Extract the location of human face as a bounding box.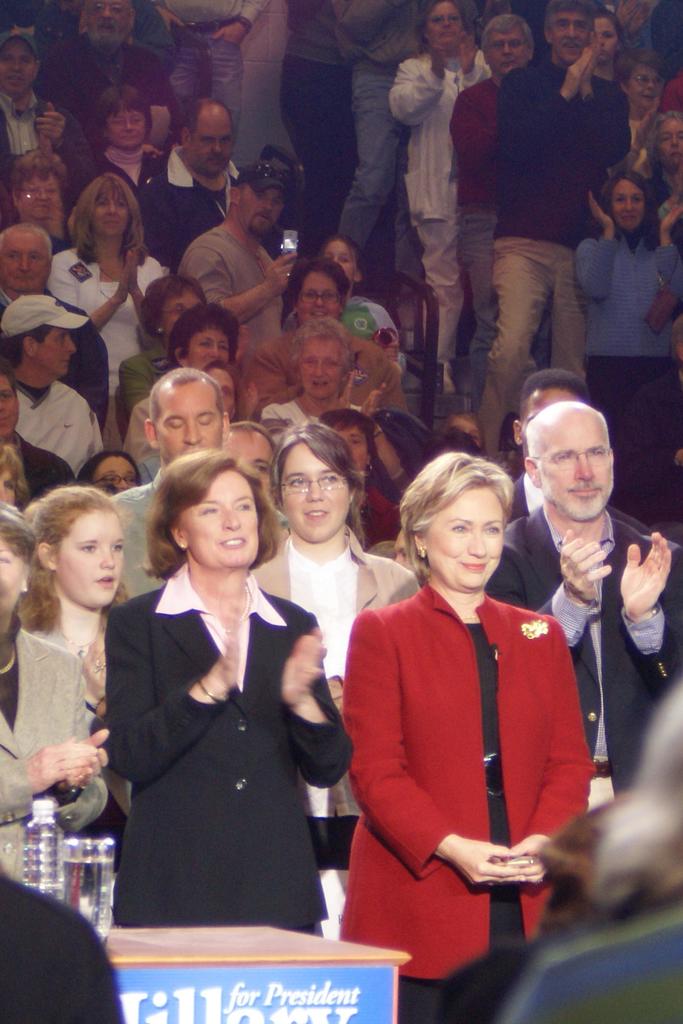
box(426, 481, 505, 591).
